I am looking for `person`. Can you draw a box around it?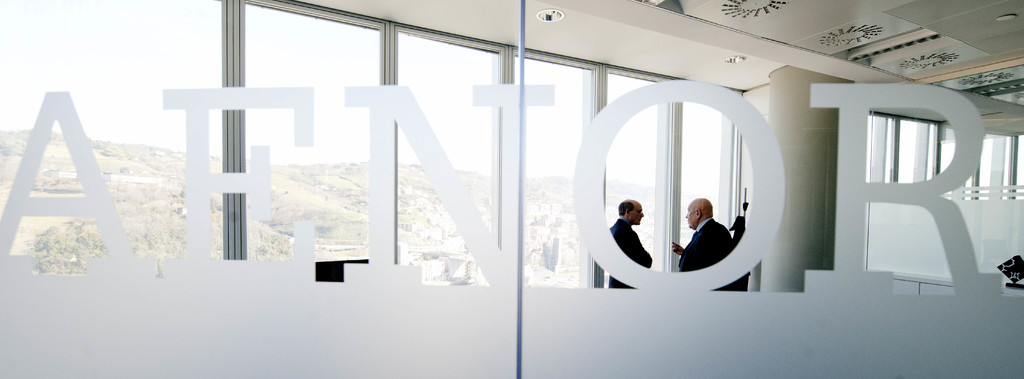
Sure, the bounding box is 600/198/657/288.
